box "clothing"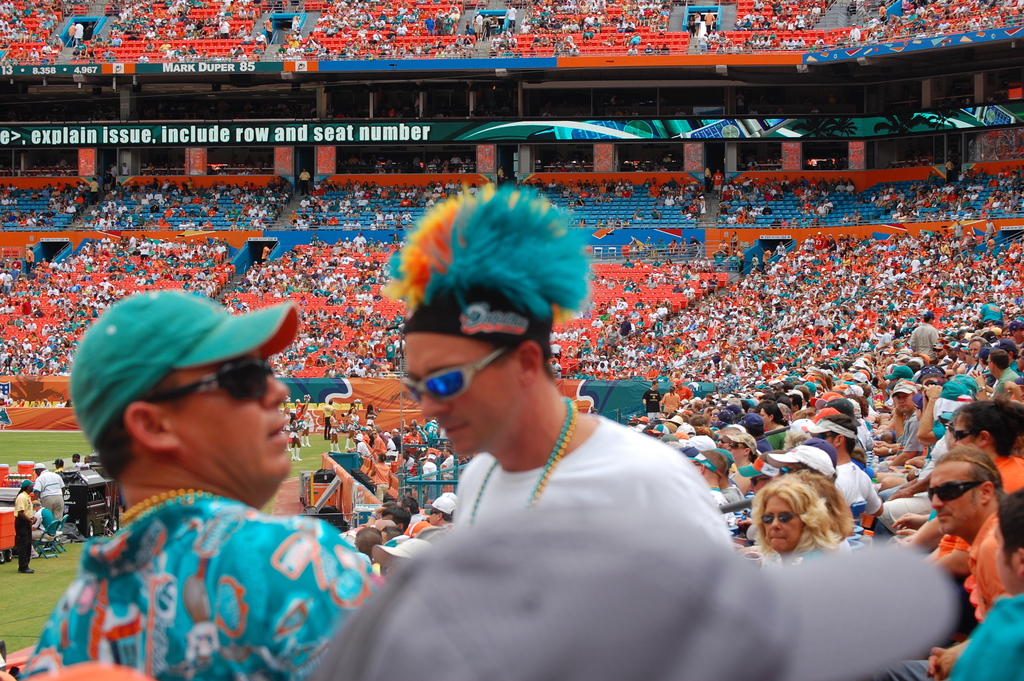
4:182:24:197
